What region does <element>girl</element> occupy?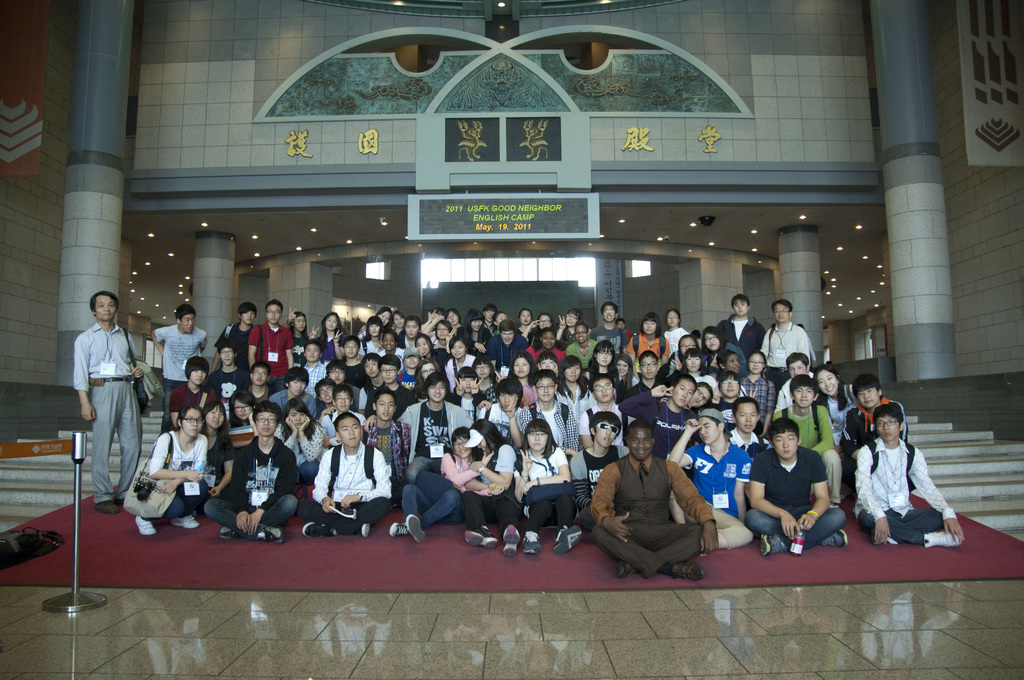
(738,349,773,421).
